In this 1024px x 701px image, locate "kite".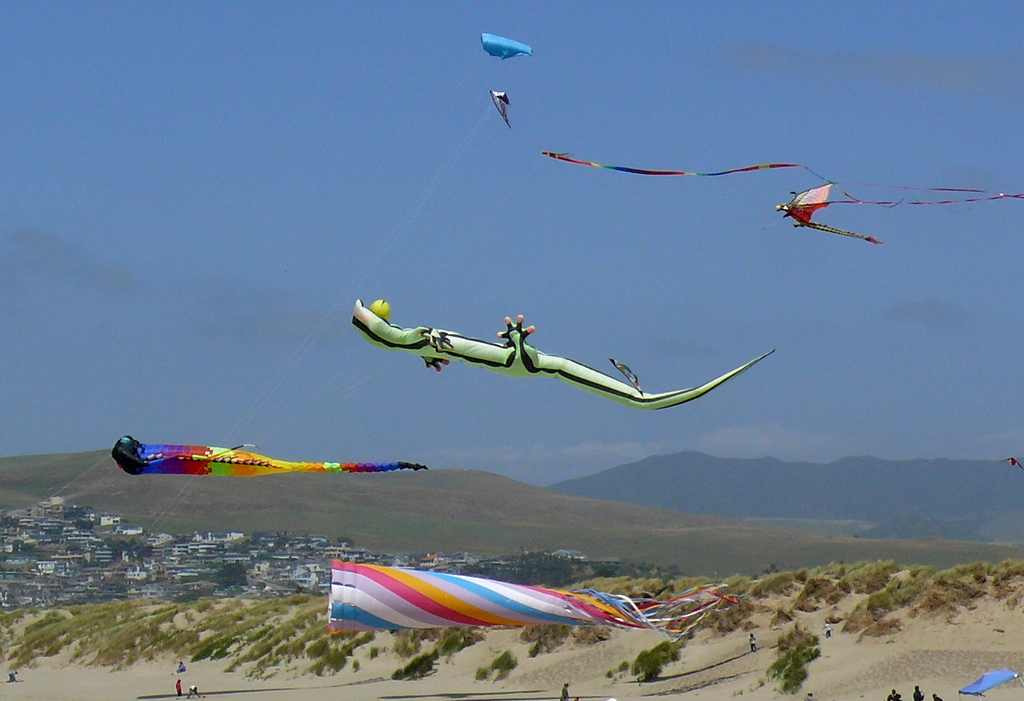
Bounding box: {"left": 349, "top": 295, "right": 780, "bottom": 412}.
